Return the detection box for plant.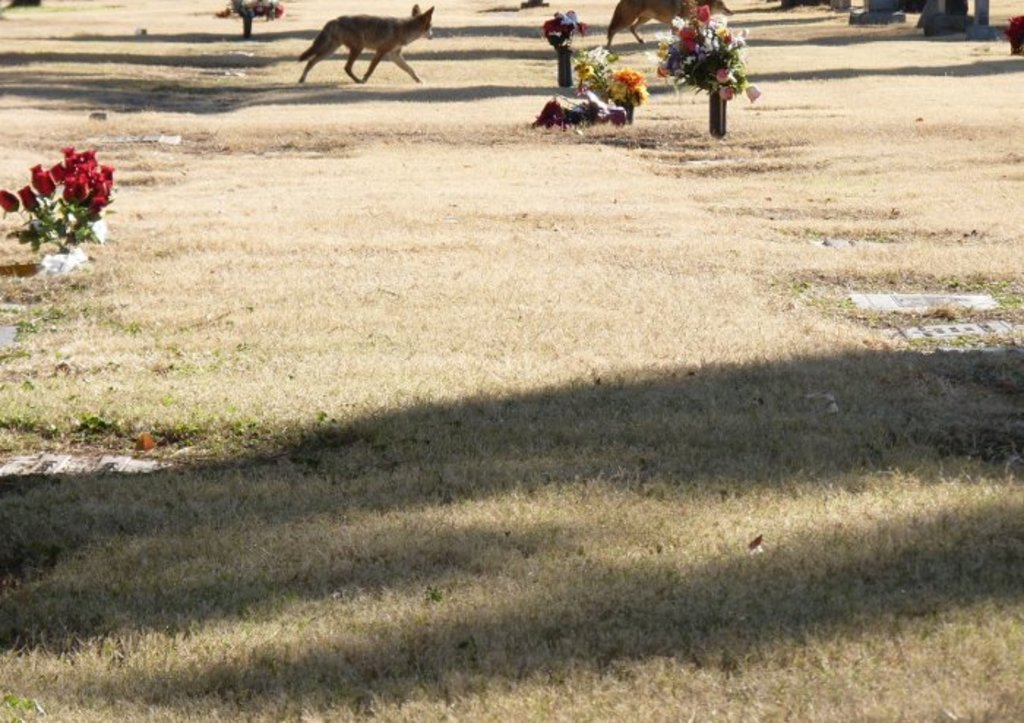
(left=650, top=0, right=774, bottom=133).
